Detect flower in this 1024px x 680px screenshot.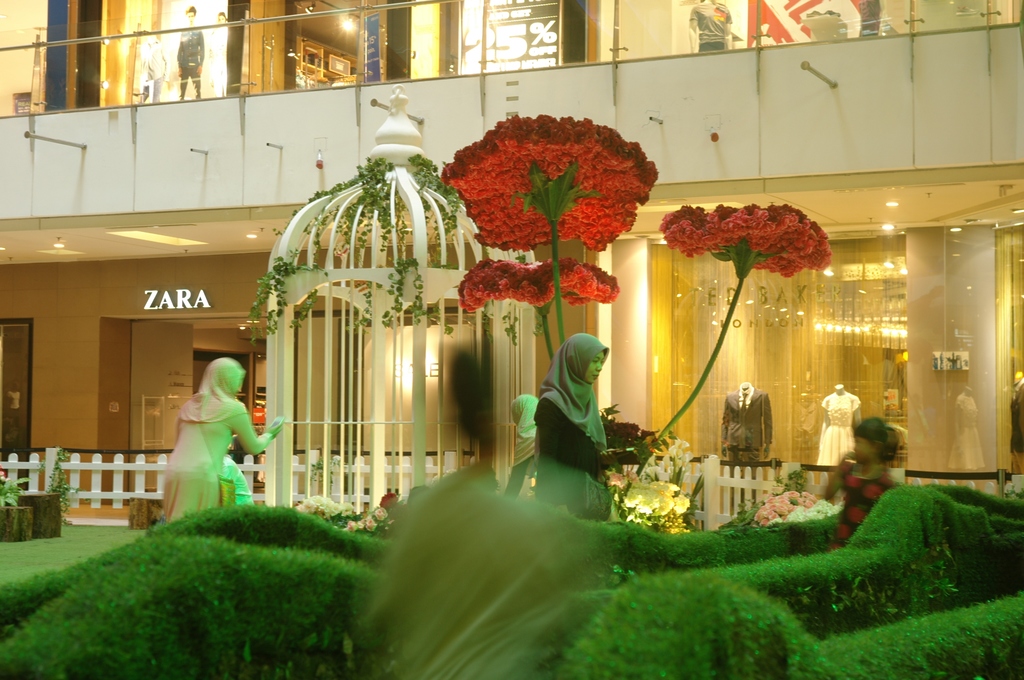
Detection: 682,193,847,280.
